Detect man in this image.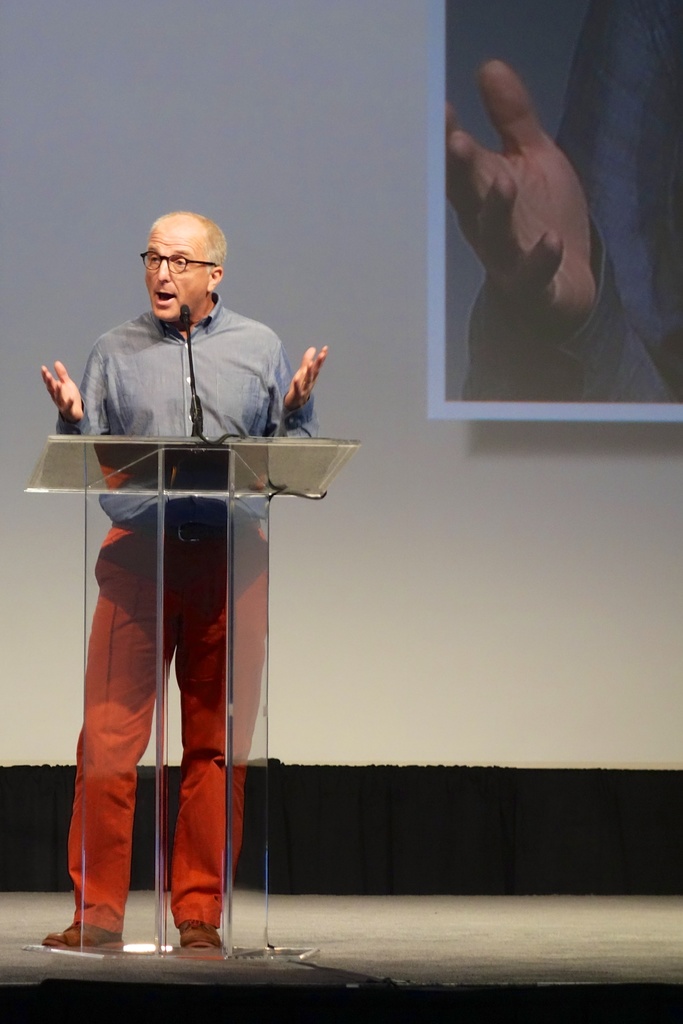
Detection: select_region(36, 212, 332, 945).
